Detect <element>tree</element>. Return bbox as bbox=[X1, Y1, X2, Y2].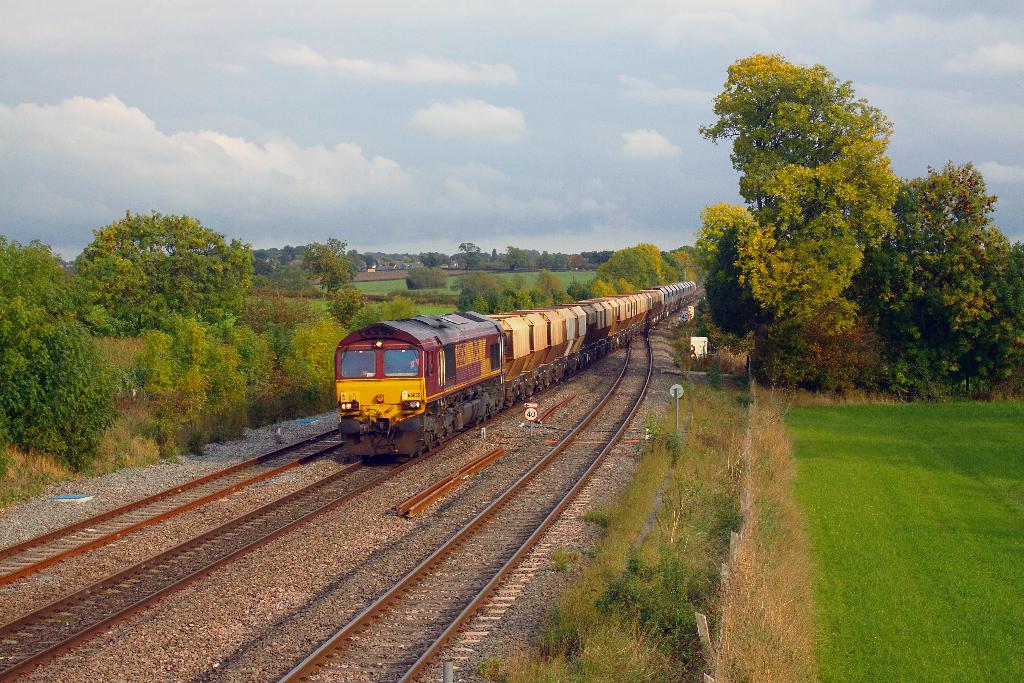
bbox=[75, 209, 253, 336].
